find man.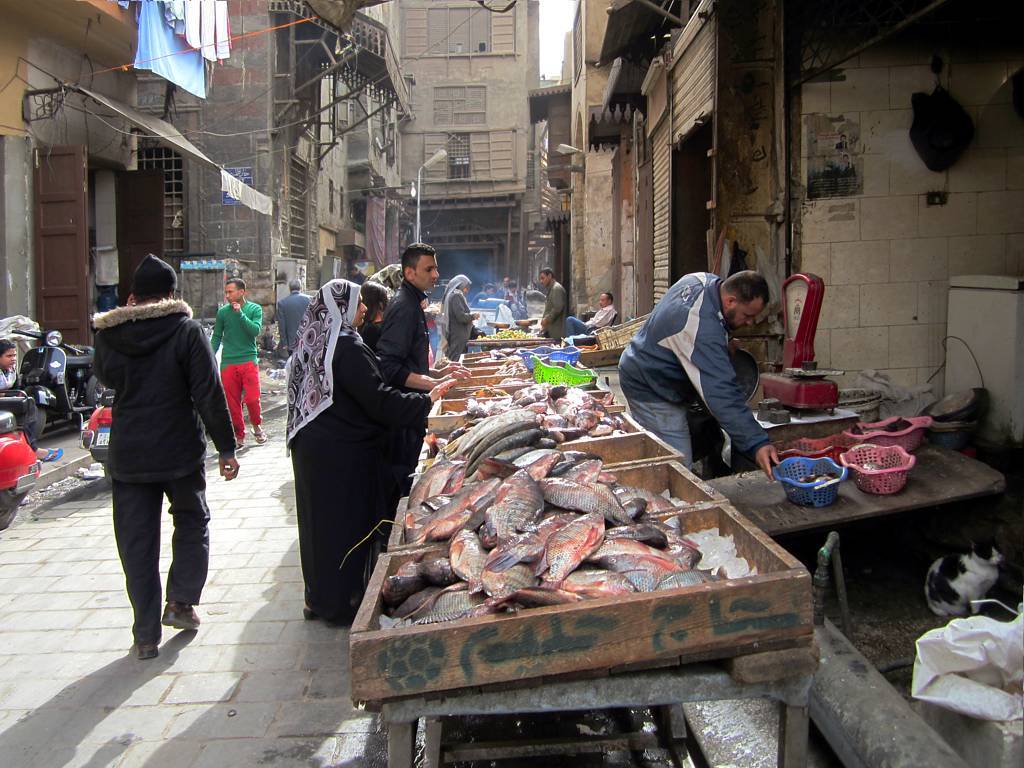
x1=618, y1=254, x2=791, y2=491.
